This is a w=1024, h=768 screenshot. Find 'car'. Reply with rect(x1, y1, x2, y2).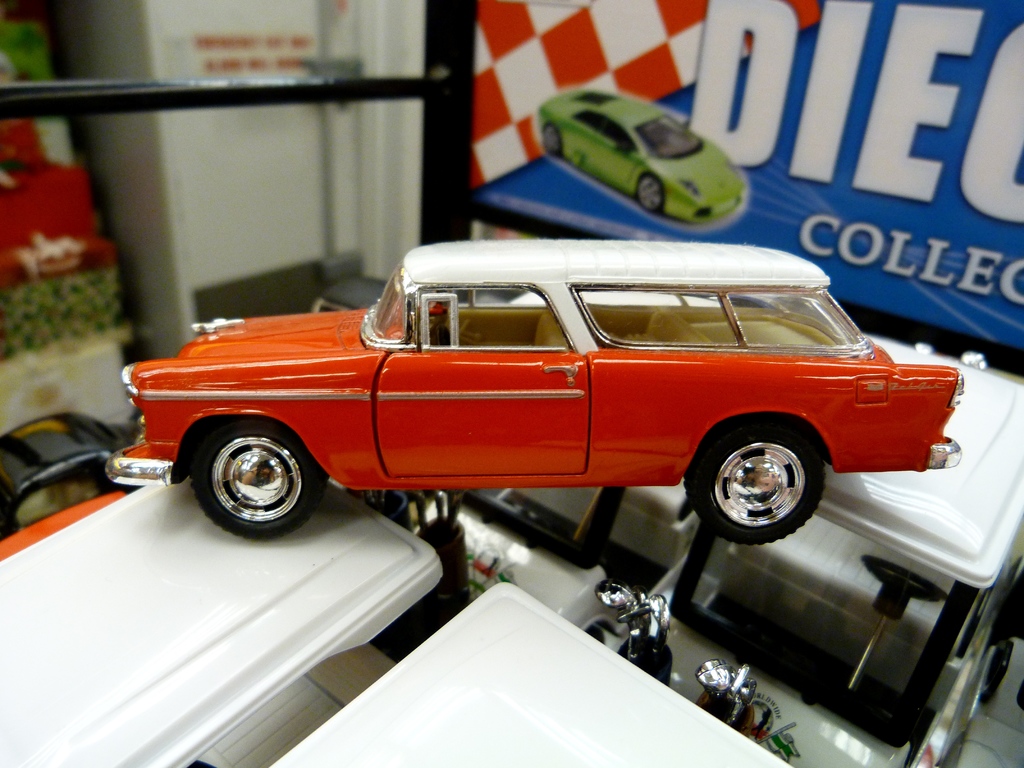
rect(536, 86, 747, 227).
